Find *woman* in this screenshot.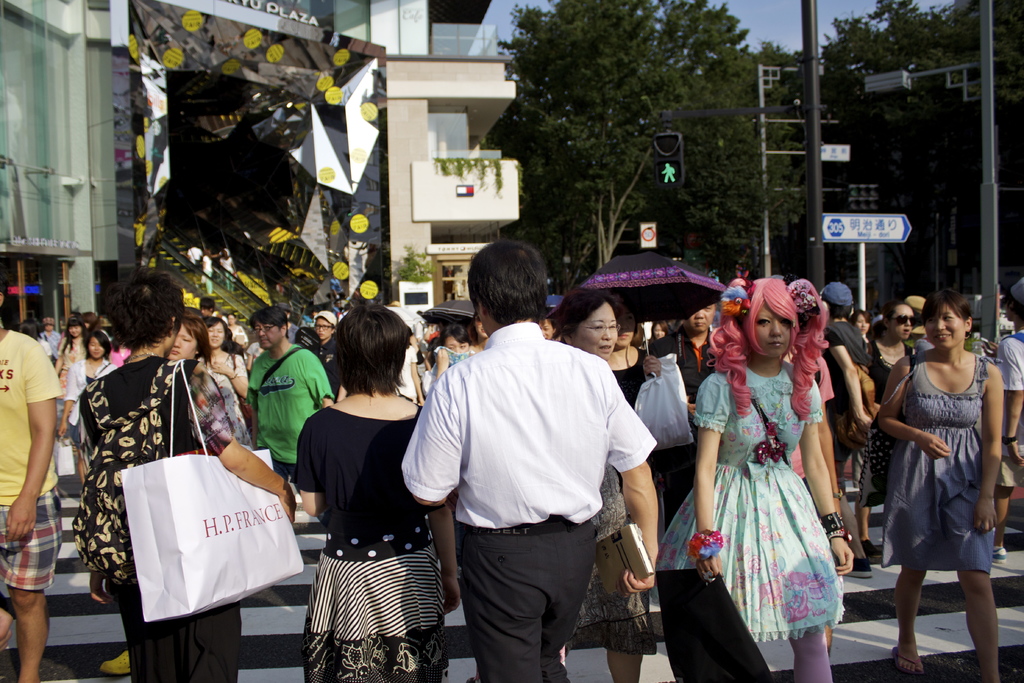
The bounding box for *woman* is [x1=74, y1=259, x2=310, y2=681].
